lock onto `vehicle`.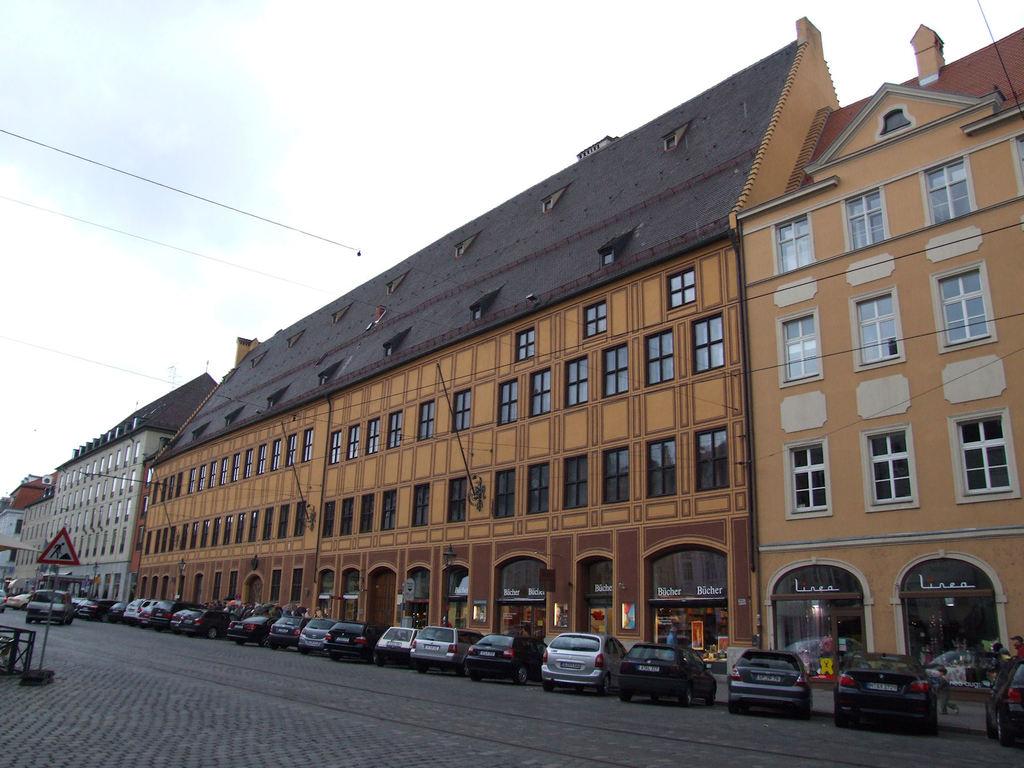
Locked: {"x1": 31, "y1": 585, "x2": 68, "y2": 628}.
